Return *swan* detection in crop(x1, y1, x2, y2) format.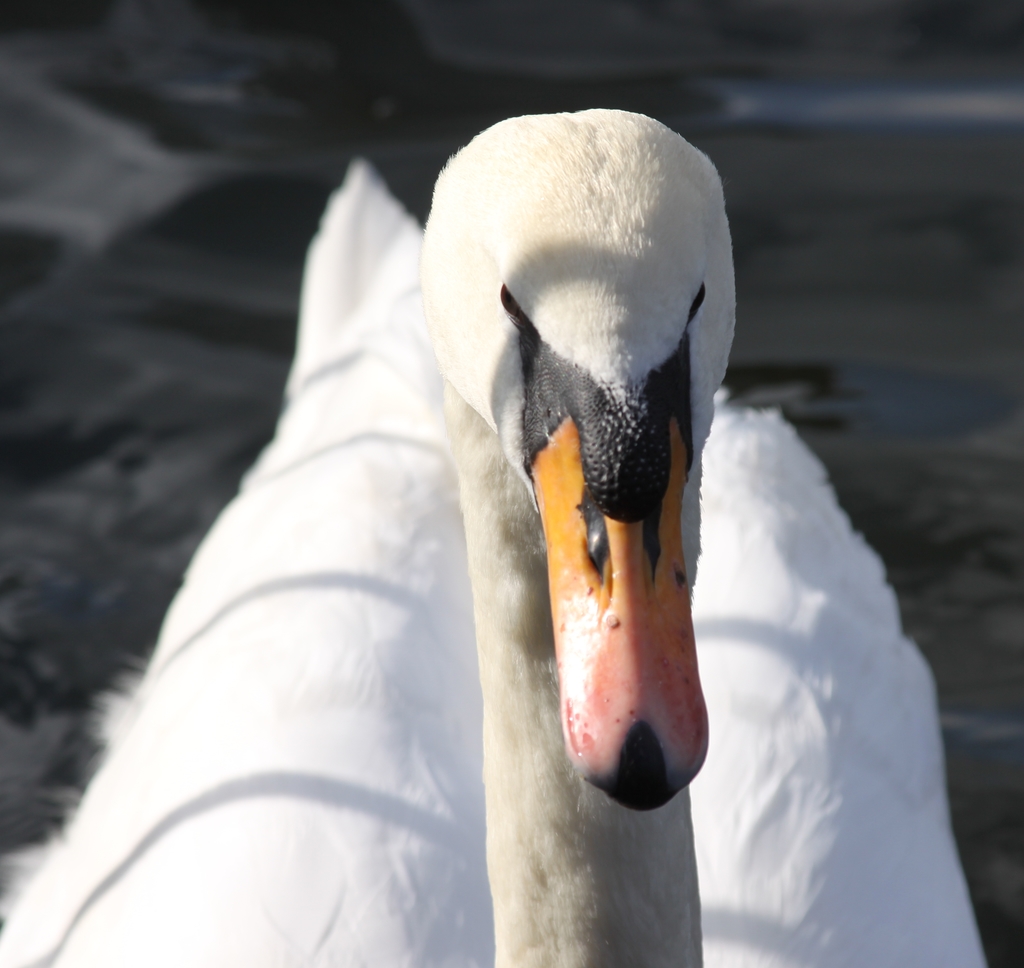
crop(252, 113, 974, 967).
